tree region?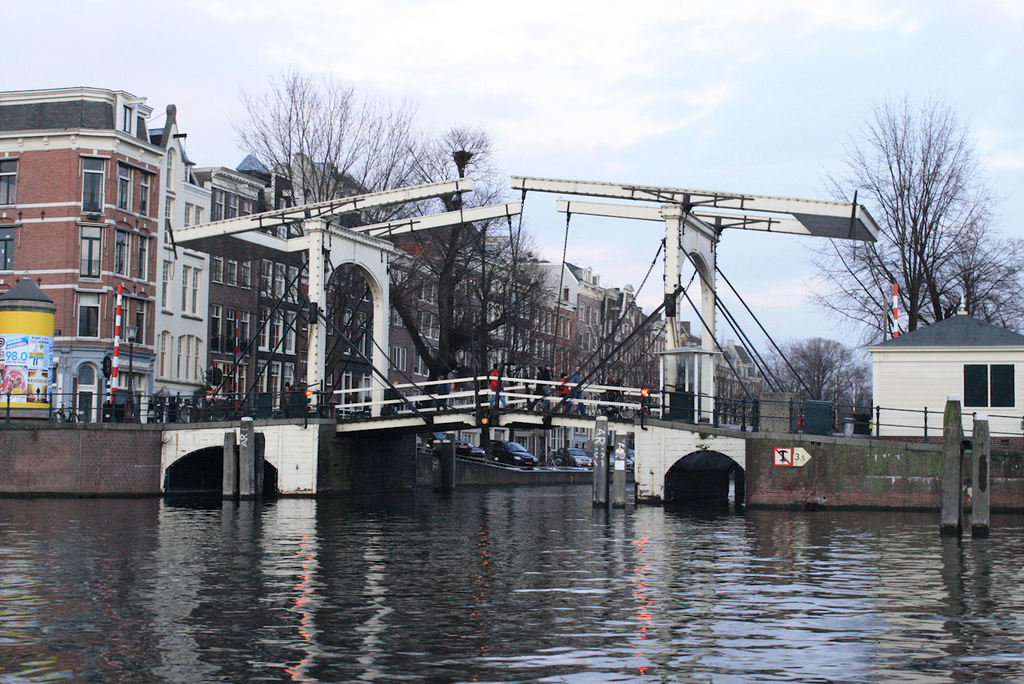
<bbox>229, 65, 322, 300</bbox>
